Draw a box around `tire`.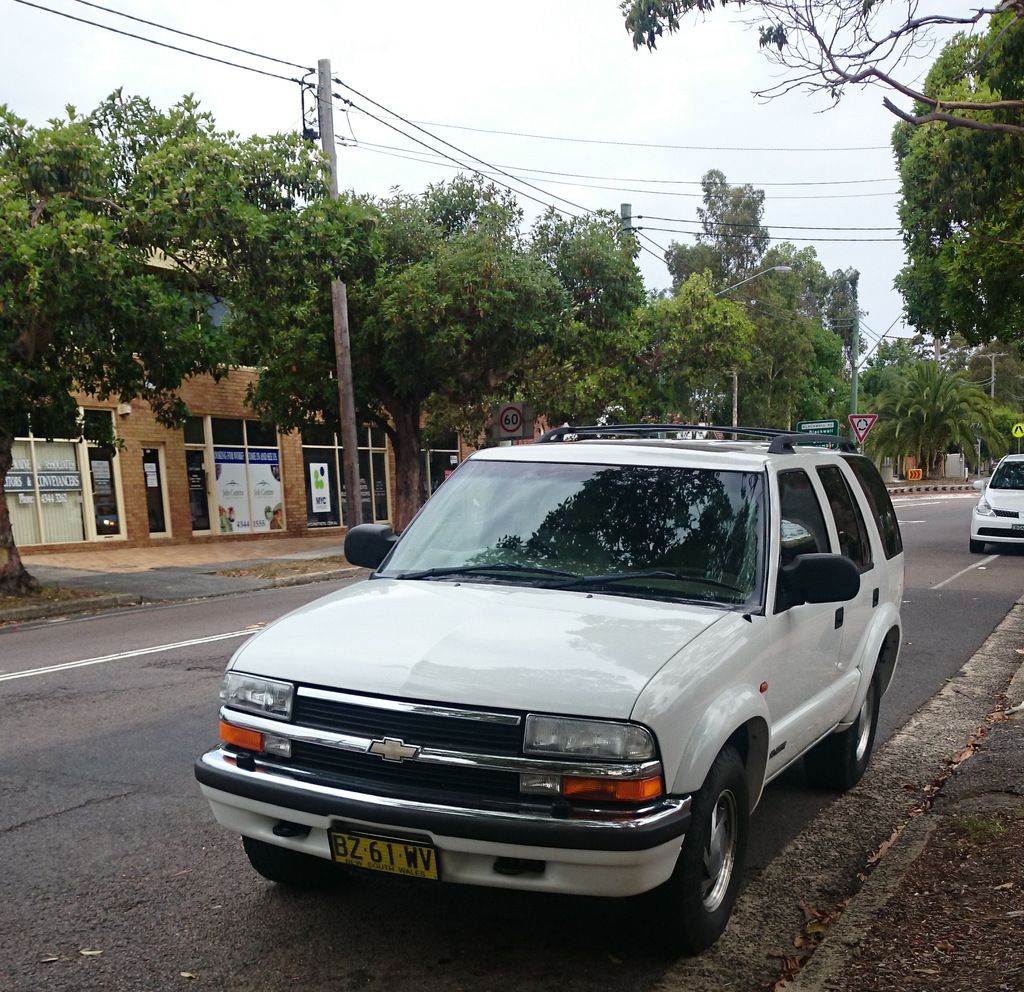
Rect(807, 665, 880, 789).
